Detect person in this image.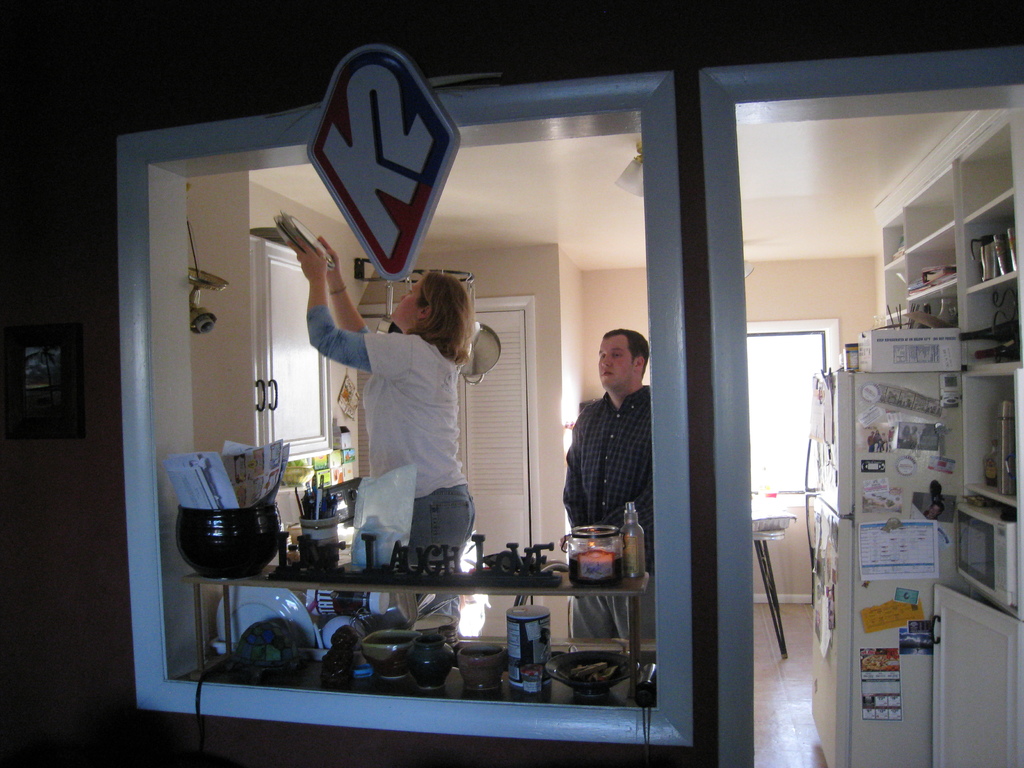
Detection: [564,331,659,636].
